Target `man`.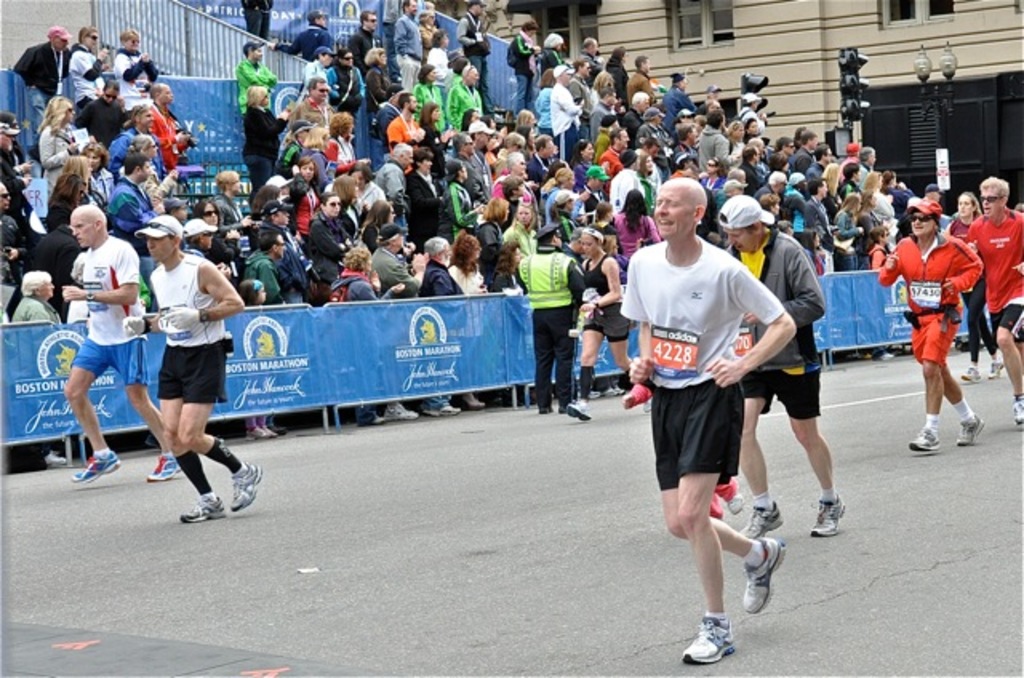
Target region: [789, 131, 816, 174].
